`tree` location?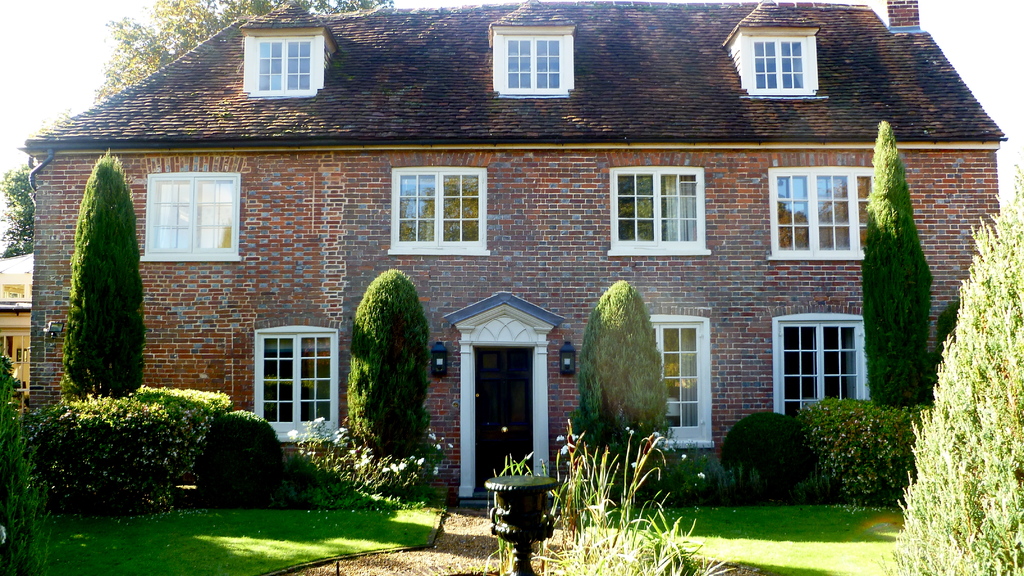
left=0, top=0, right=402, bottom=267
